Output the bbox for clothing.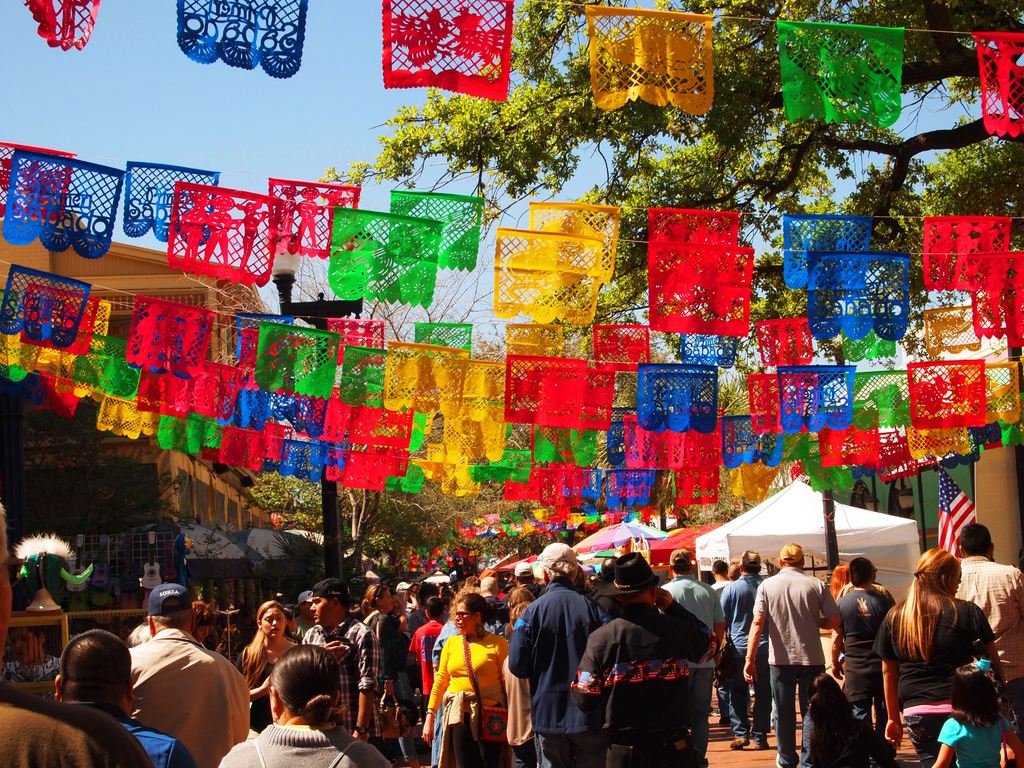
bbox(834, 586, 900, 762).
